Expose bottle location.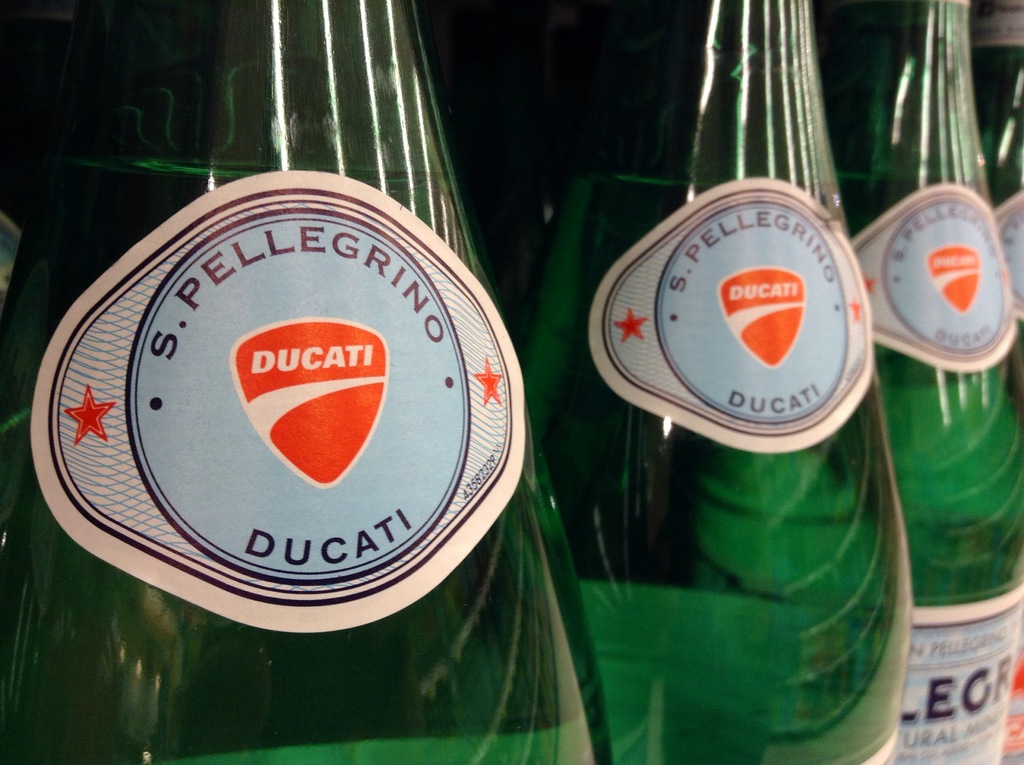
Exposed at locate(0, 0, 78, 298).
